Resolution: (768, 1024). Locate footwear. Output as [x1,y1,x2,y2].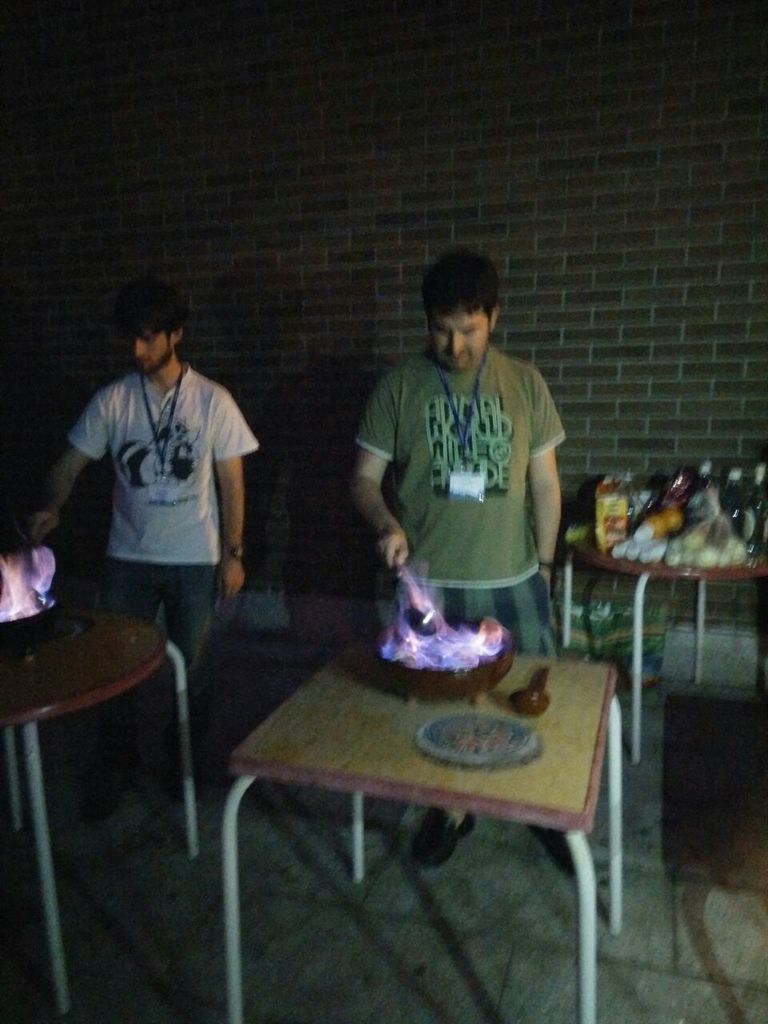
[157,738,211,808].
